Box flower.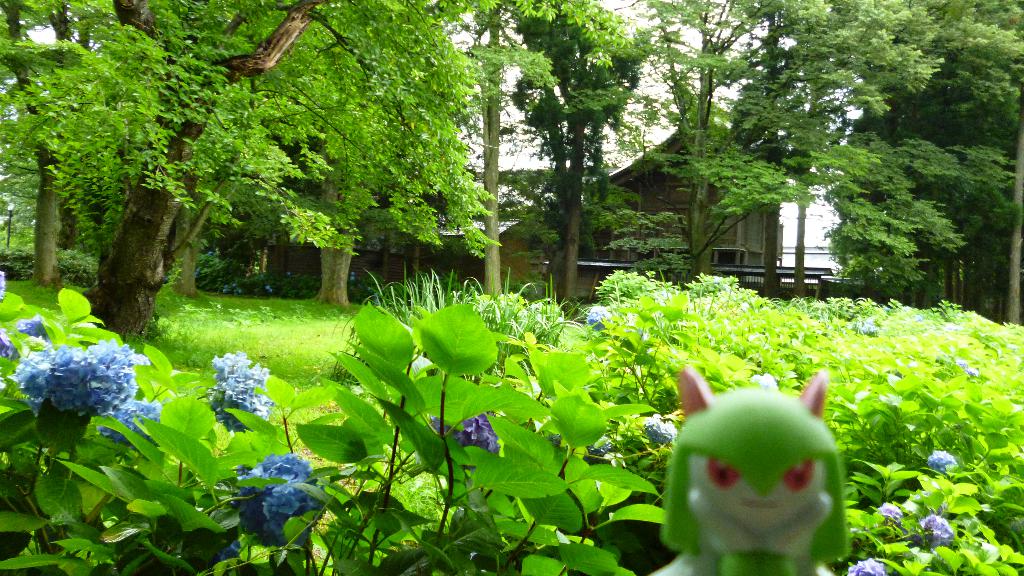
(12, 312, 48, 344).
